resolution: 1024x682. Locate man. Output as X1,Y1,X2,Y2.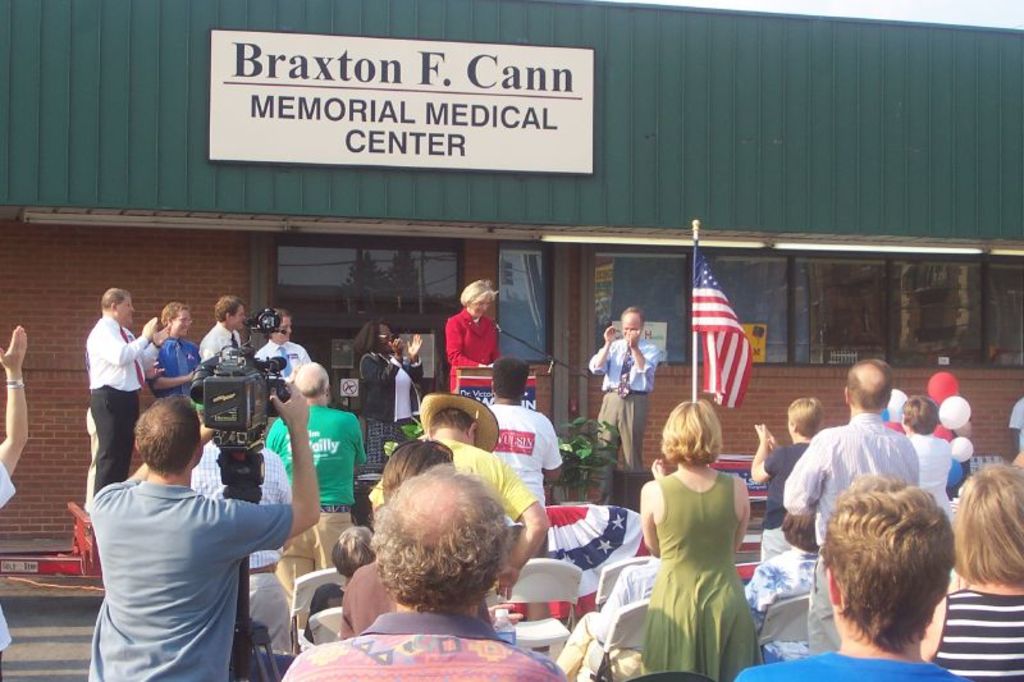
730,475,961,681.
